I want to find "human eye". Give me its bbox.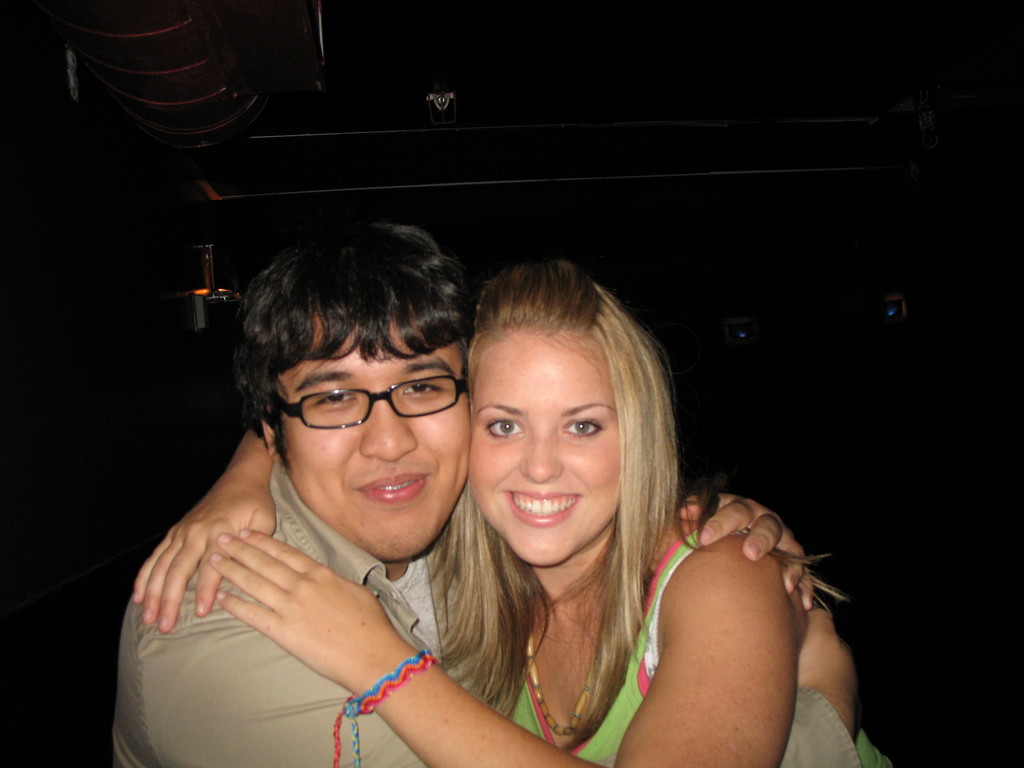
bbox(481, 415, 526, 444).
